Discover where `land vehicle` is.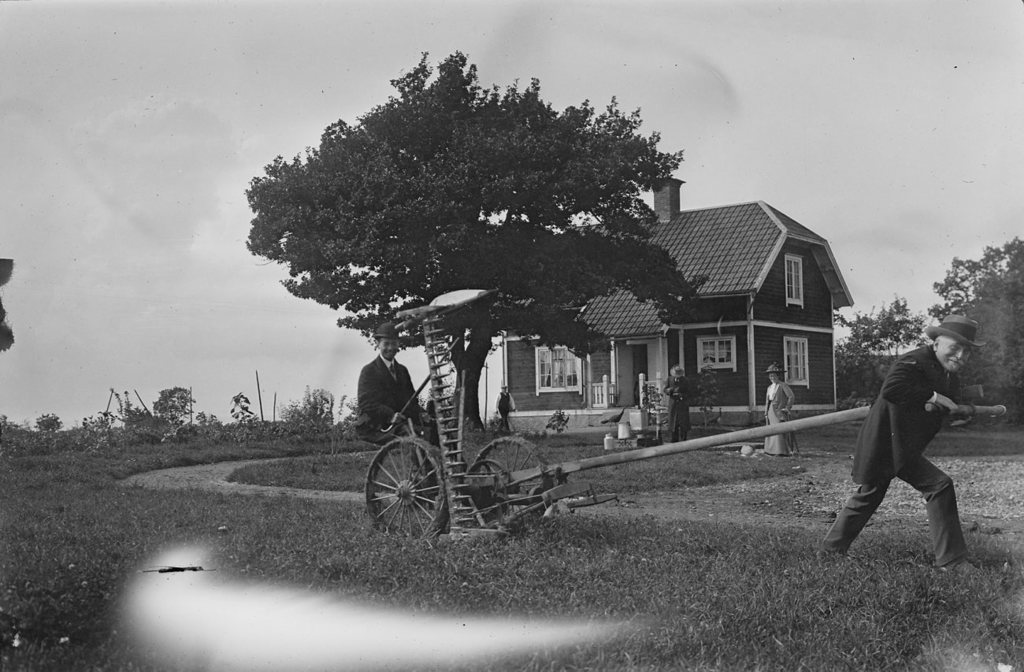
Discovered at locate(363, 288, 1004, 536).
